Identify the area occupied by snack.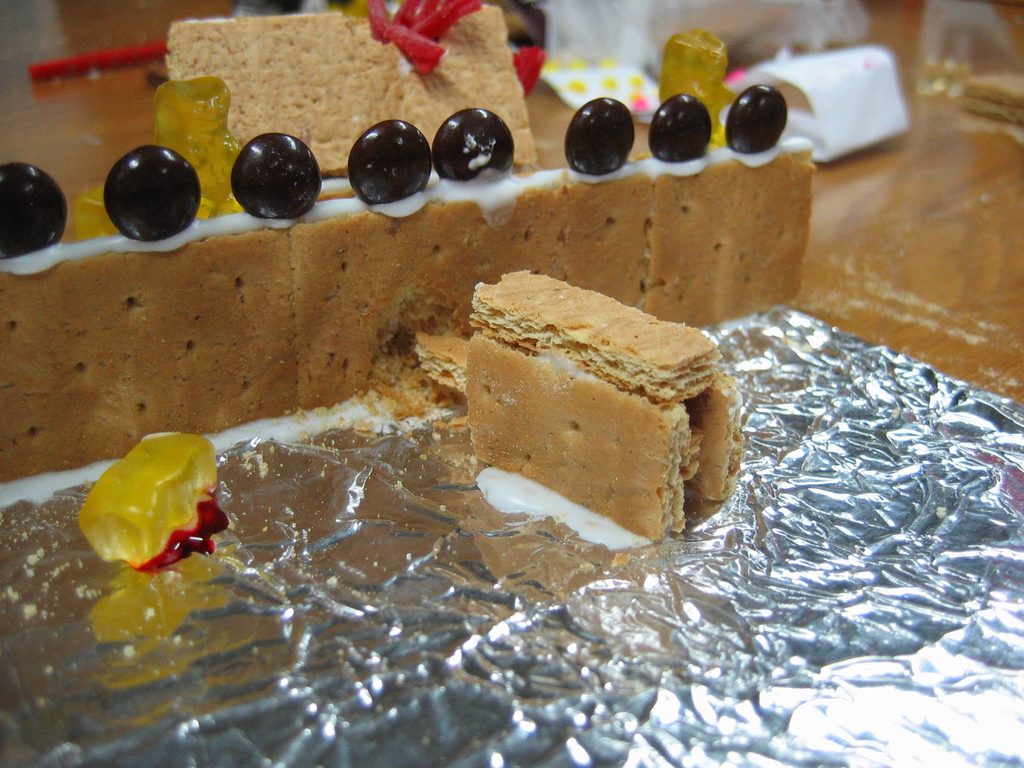
Area: Rect(290, 161, 648, 406).
